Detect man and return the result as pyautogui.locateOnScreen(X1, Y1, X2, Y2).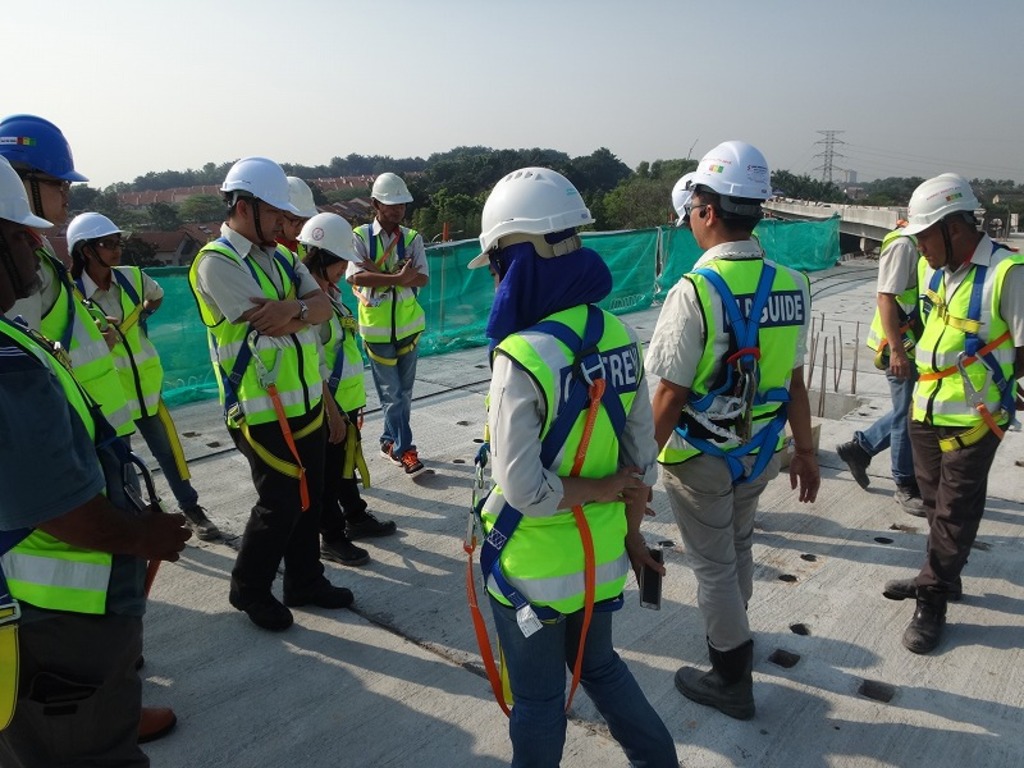
pyautogui.locateOnScreen(188, 154, 361, 632).
